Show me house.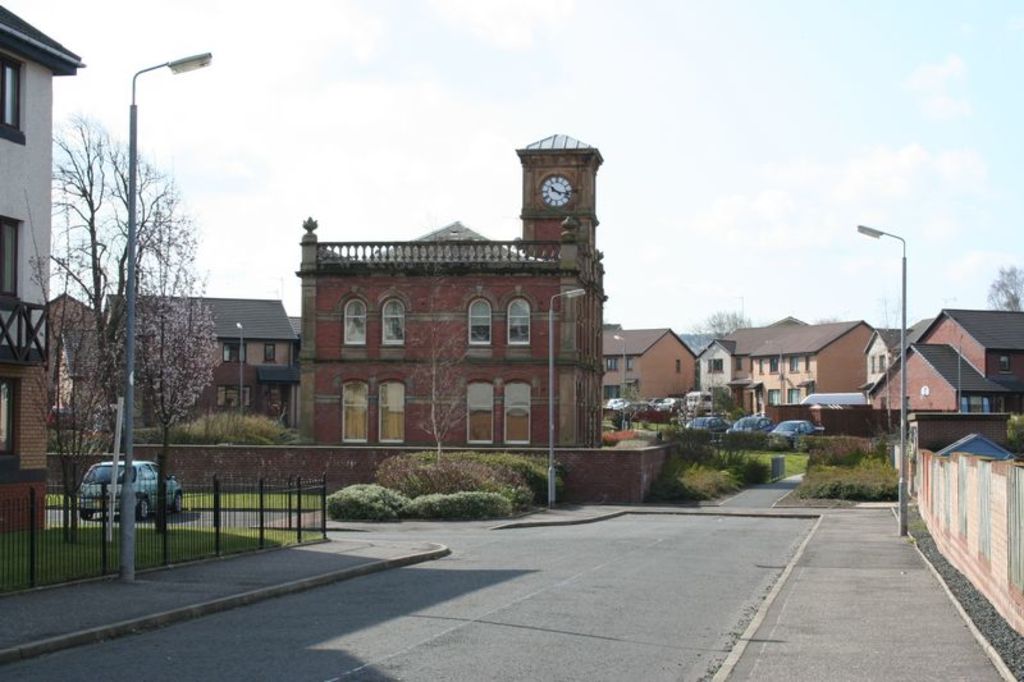
house is here: BBox(0, 20, 92, 526).
